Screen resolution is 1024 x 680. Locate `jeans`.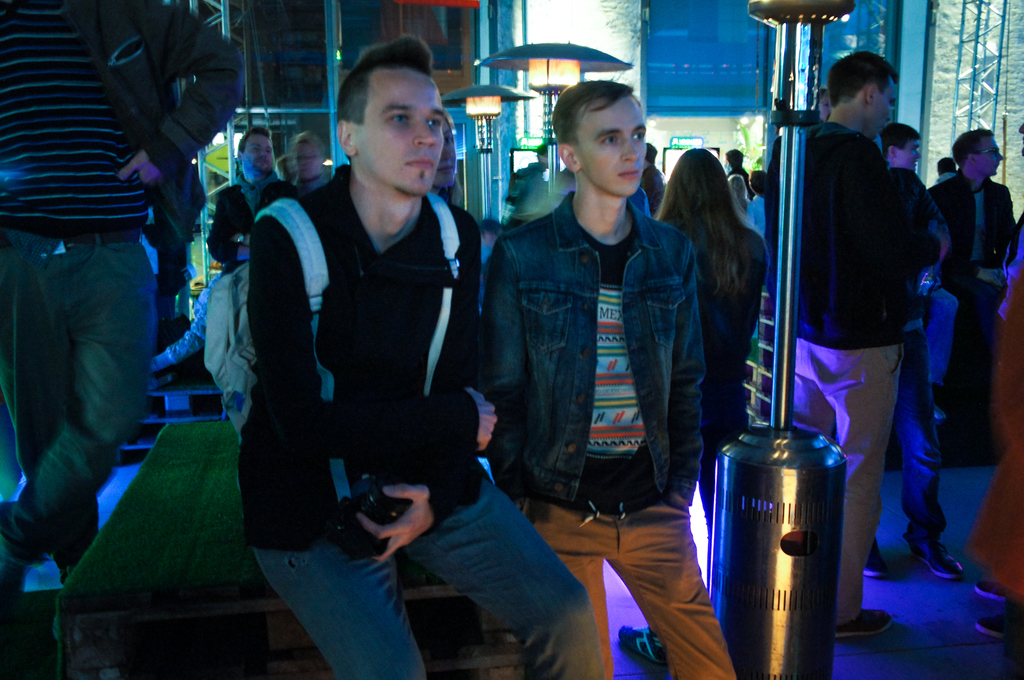
detection(265, 496, 424, 665).
